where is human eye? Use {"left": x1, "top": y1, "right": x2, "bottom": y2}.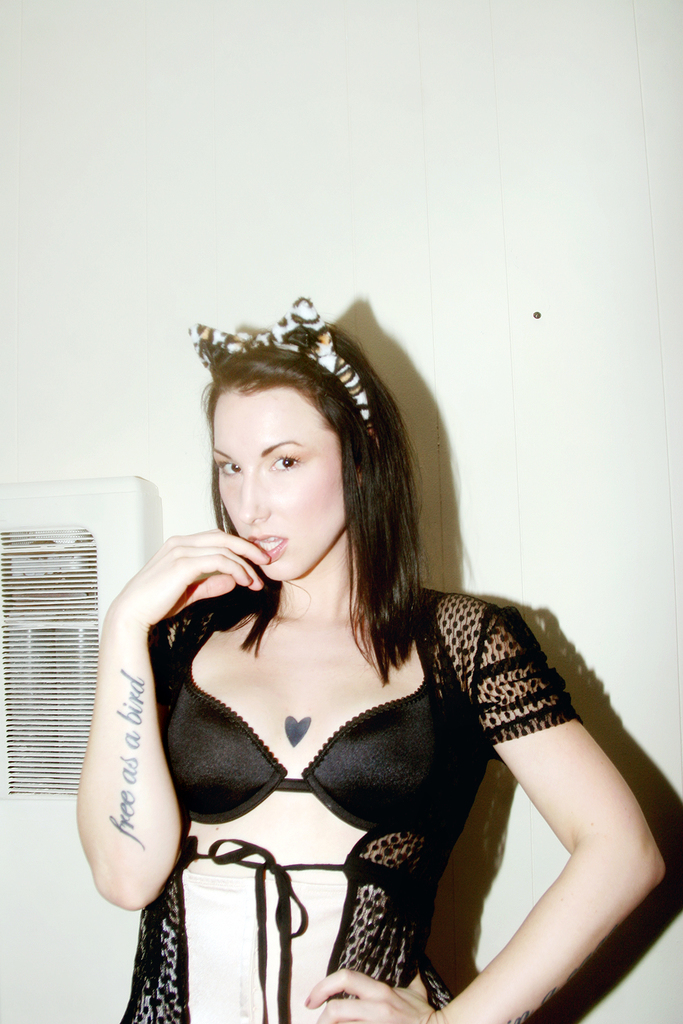
{"left": 267, "top": 452, "right": 303, "bottom": 471}.
